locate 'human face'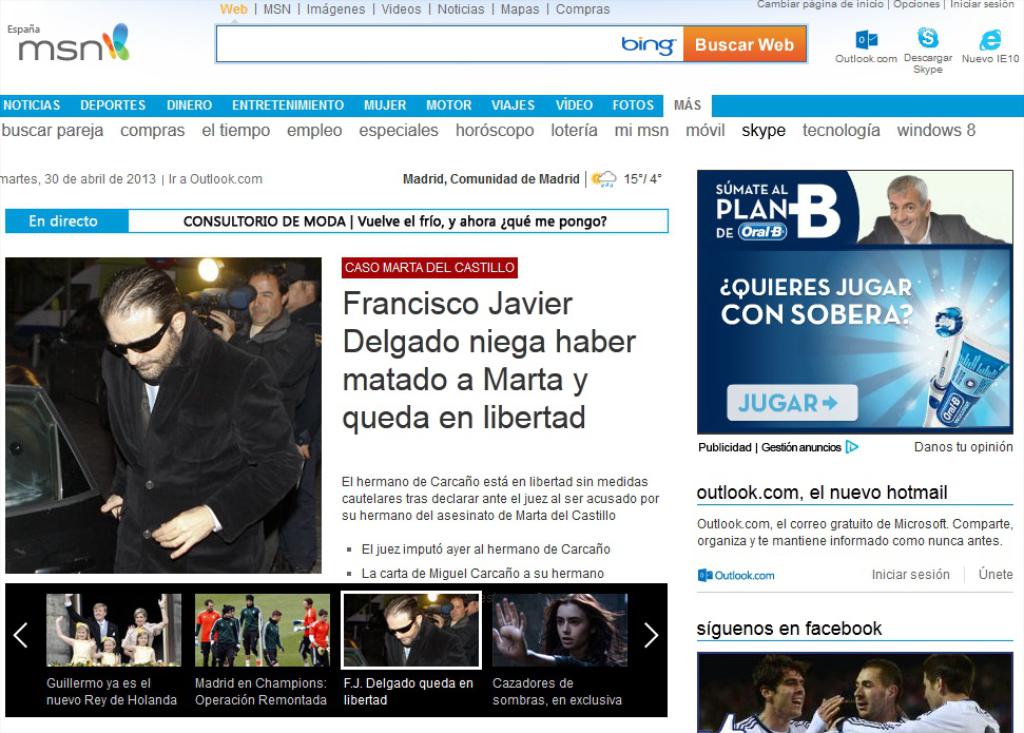
<region>250, 271, 284, 320</region>
